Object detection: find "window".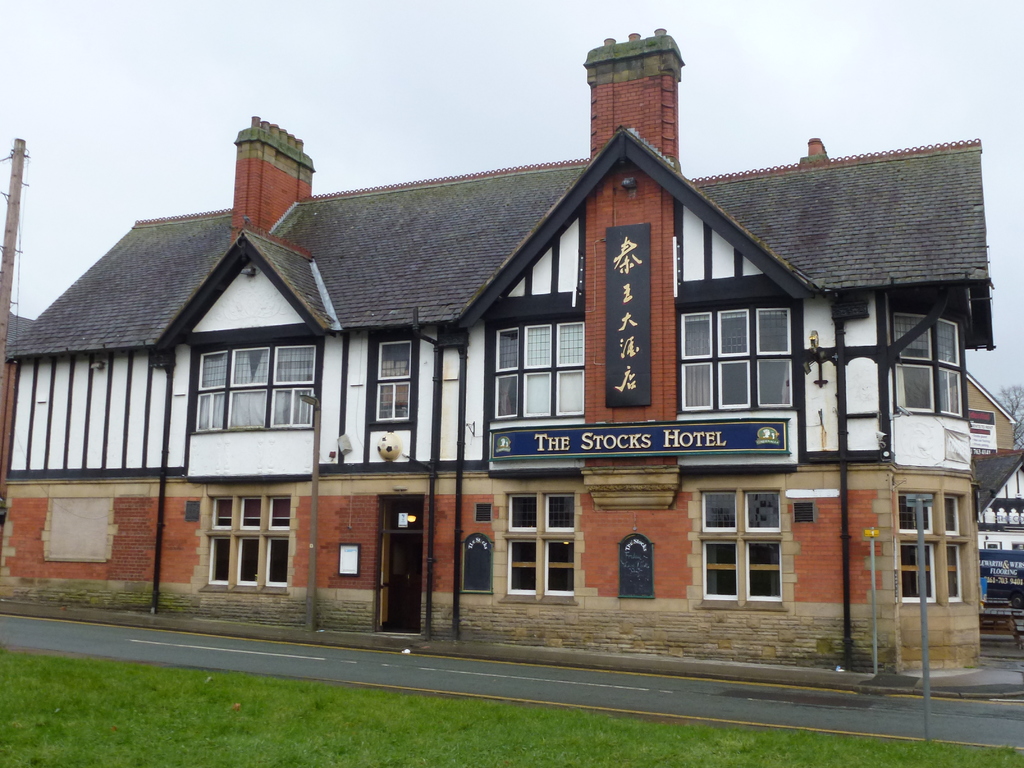
{"left": 896, "top": 490, "right": 961, "bottom": 604}.
